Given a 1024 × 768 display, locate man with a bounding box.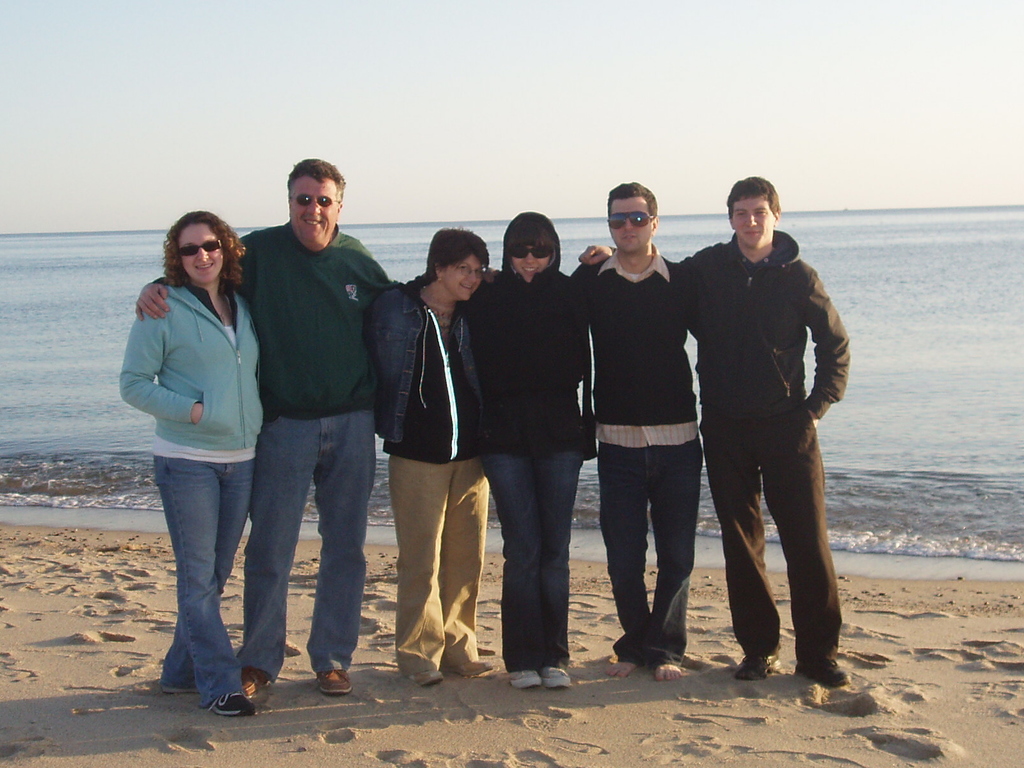
Located: x1=131, y1=149, x2=375, y2=694.
